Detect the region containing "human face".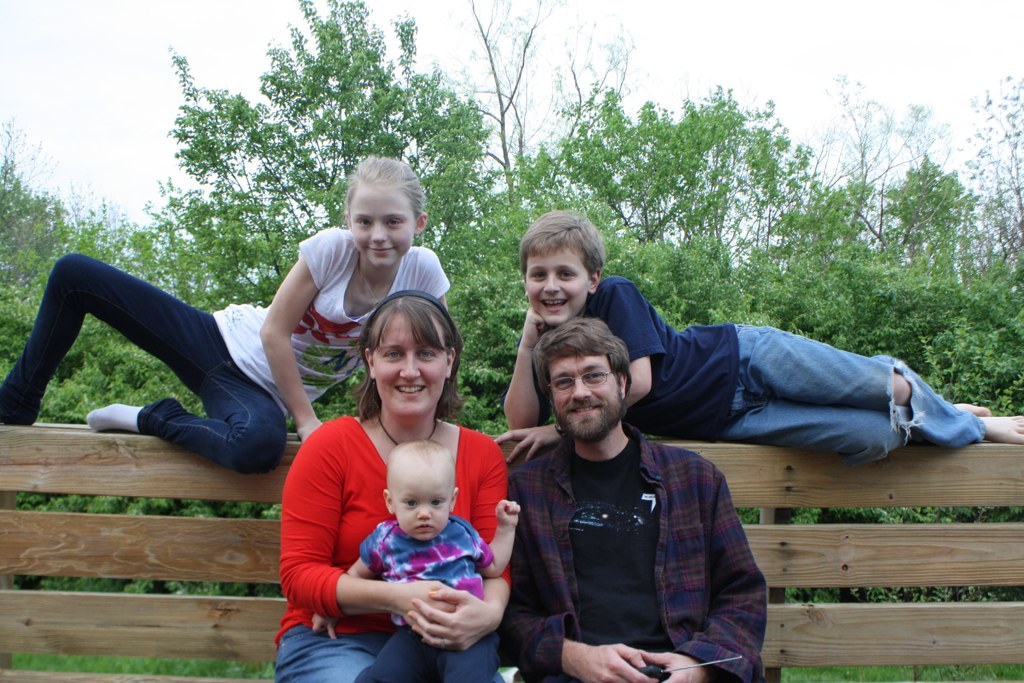
521, 227, 597, 324.
